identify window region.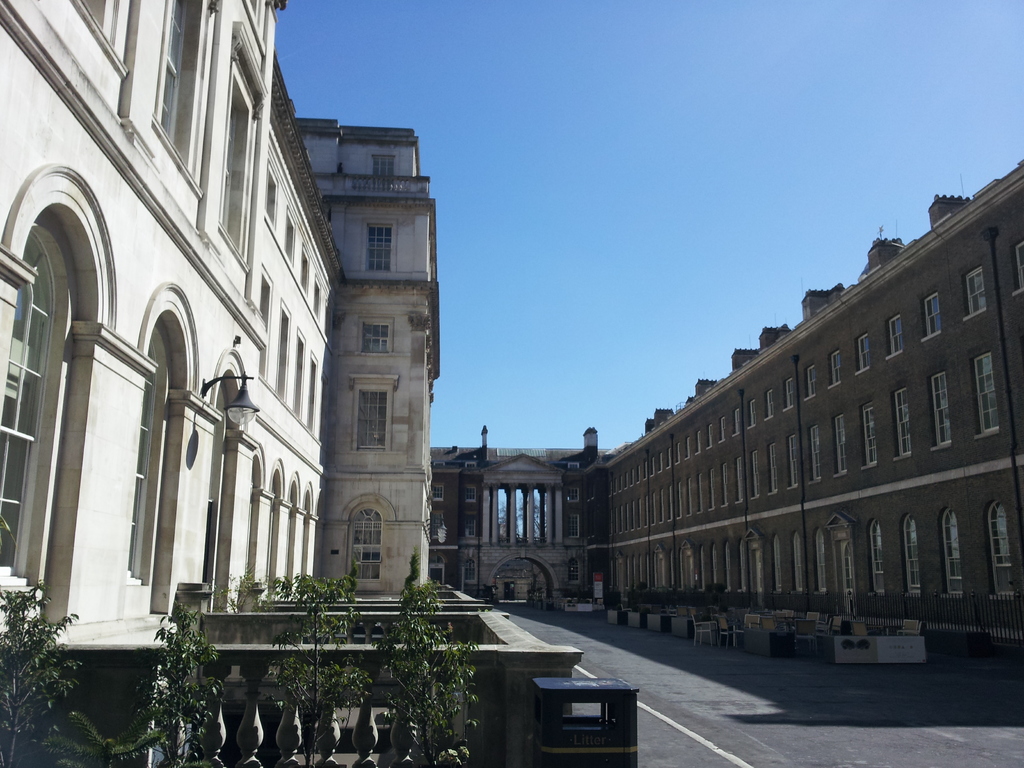
Region: (789, 426, 801, 479).
